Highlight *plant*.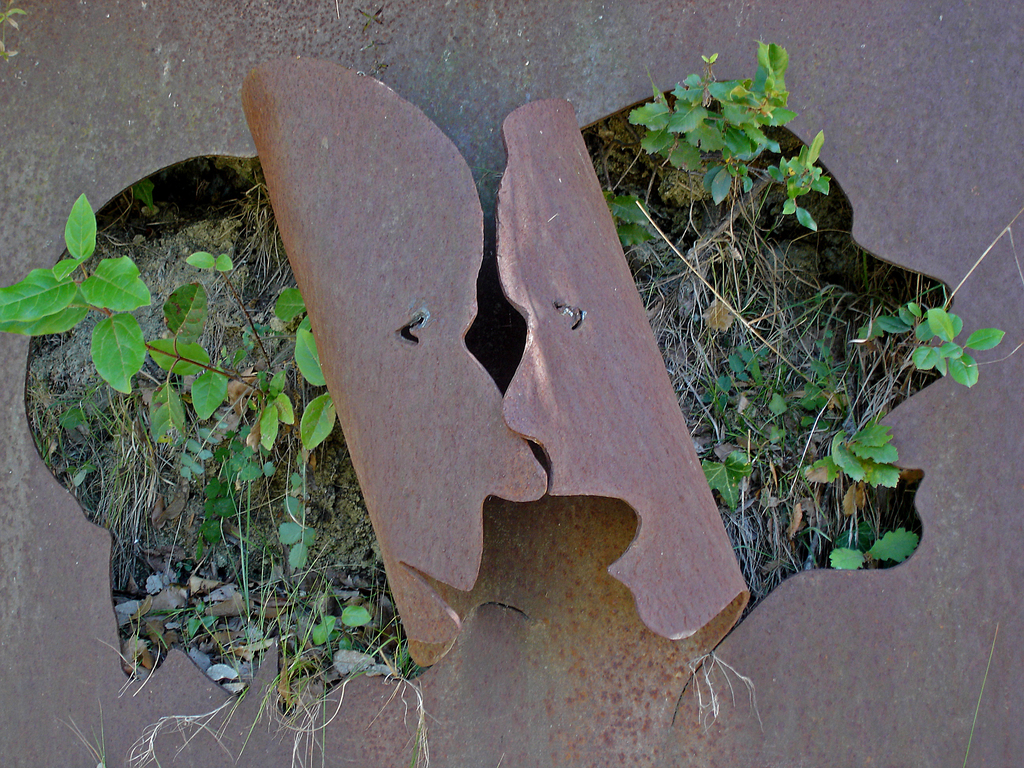
Highlighted region: rect(175, 456, 276, 564).
